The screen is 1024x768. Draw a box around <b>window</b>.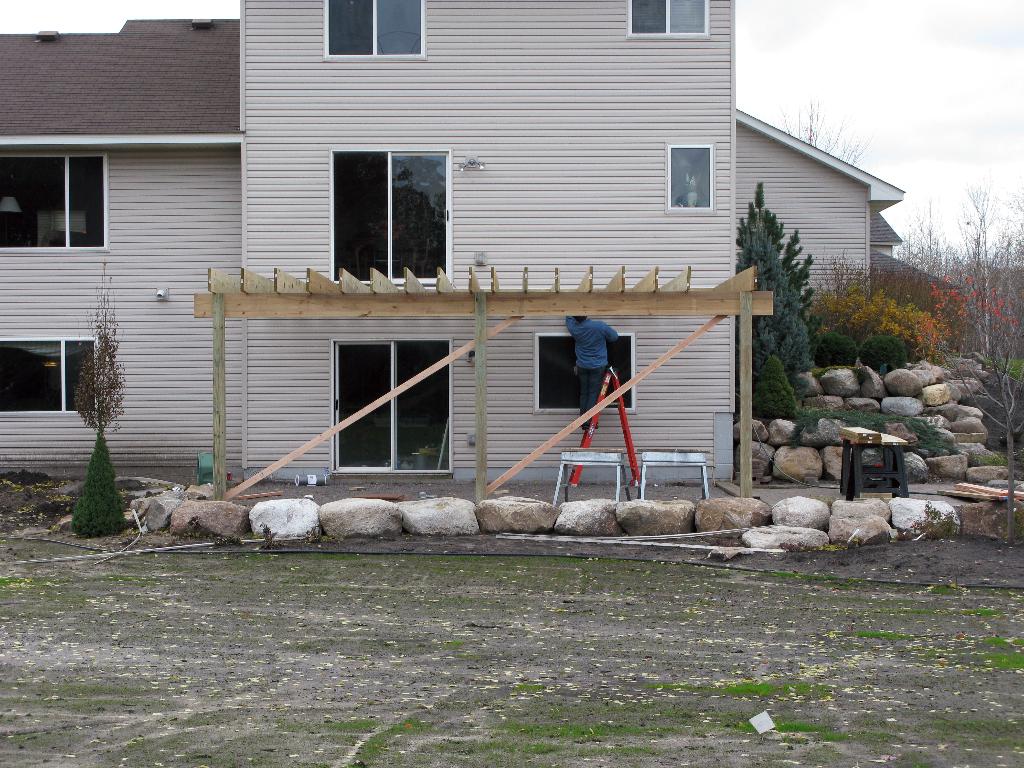
0, 145, 111, 249.
